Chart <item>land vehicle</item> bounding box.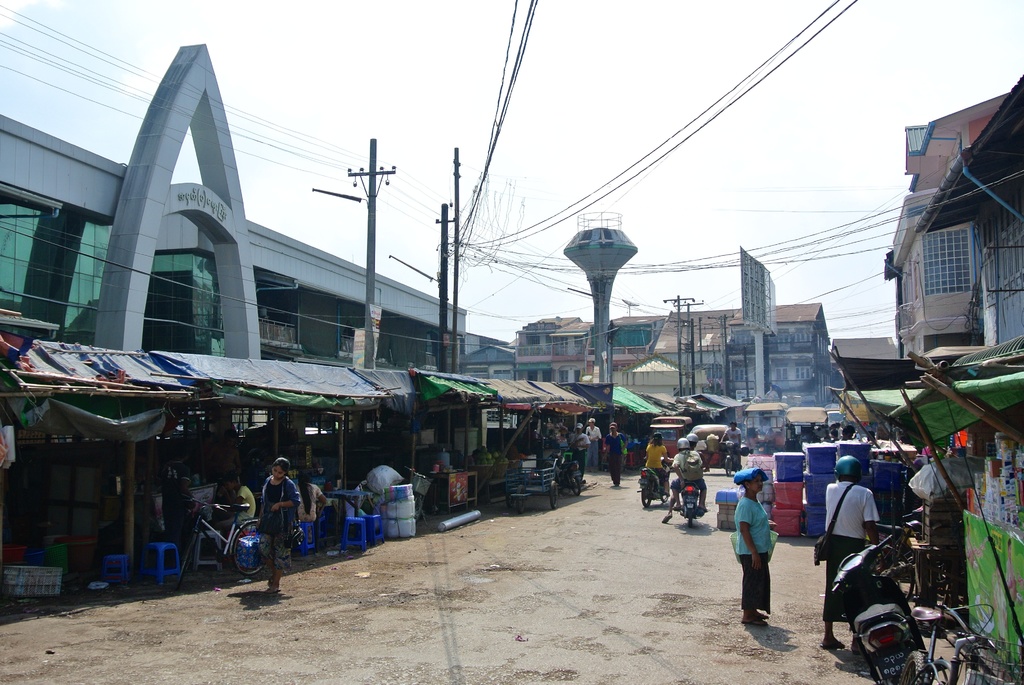
Charted: Rect(551, 450, 586, 498).
